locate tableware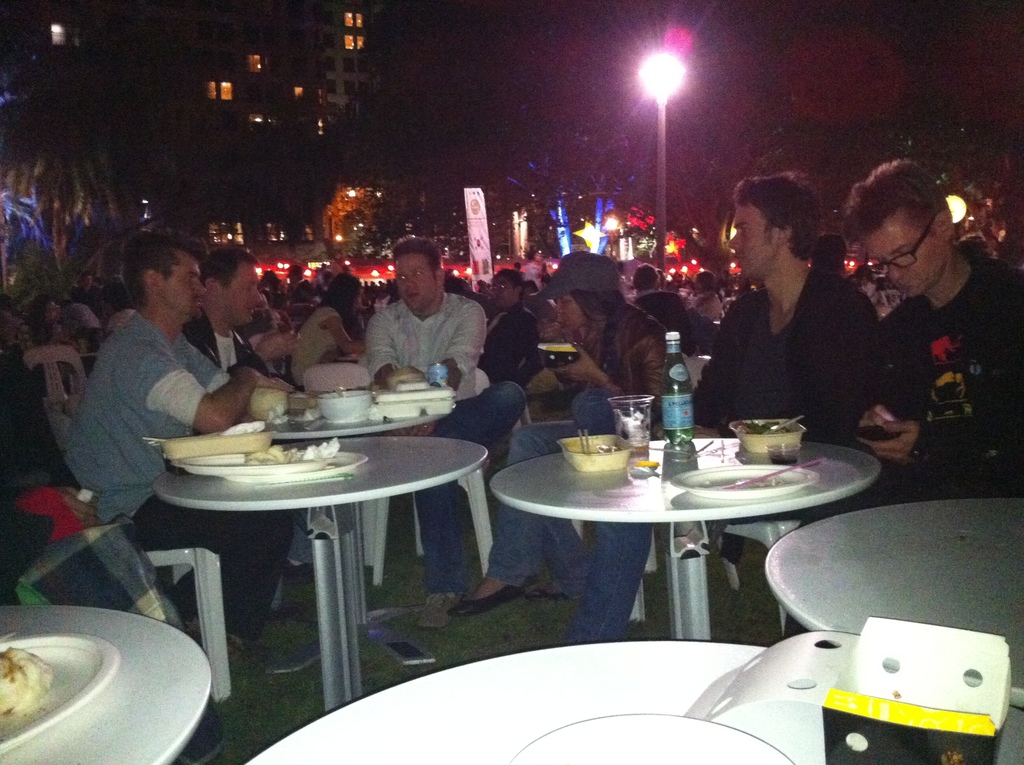
box=[675, 462, 815, 503]
